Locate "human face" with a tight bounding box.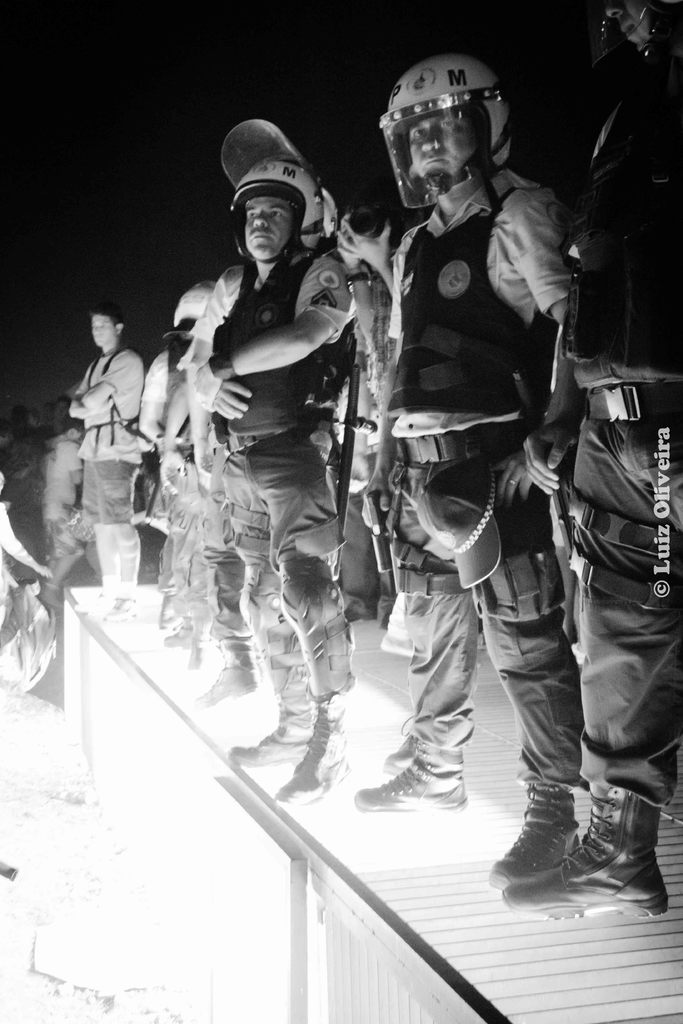
(83,308,119,349).
